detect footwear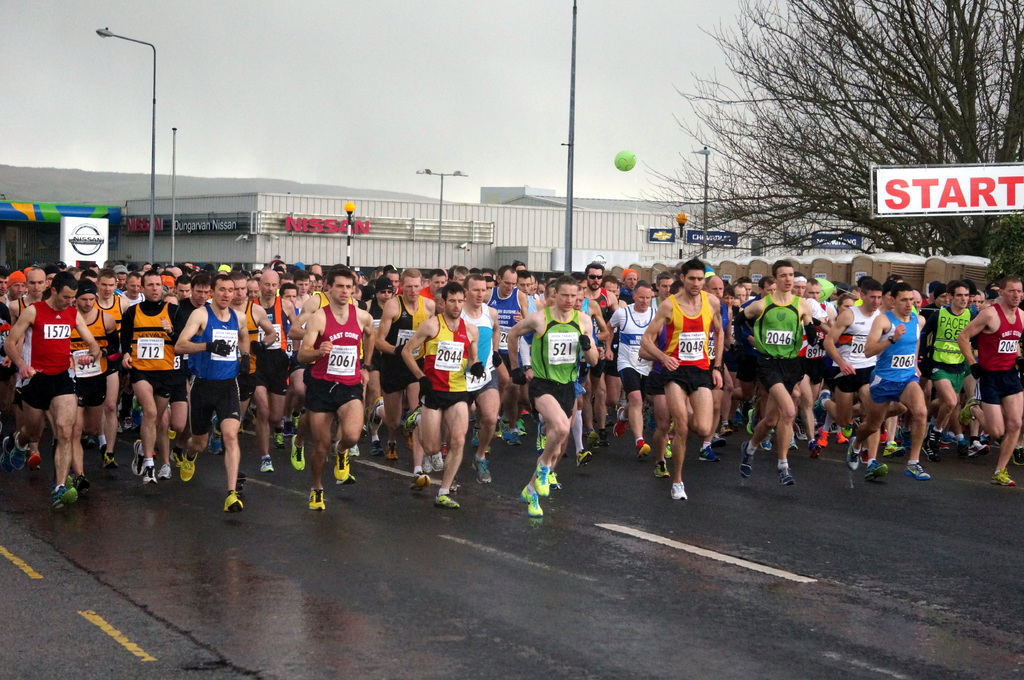
region(86, 437, 92, 447)
